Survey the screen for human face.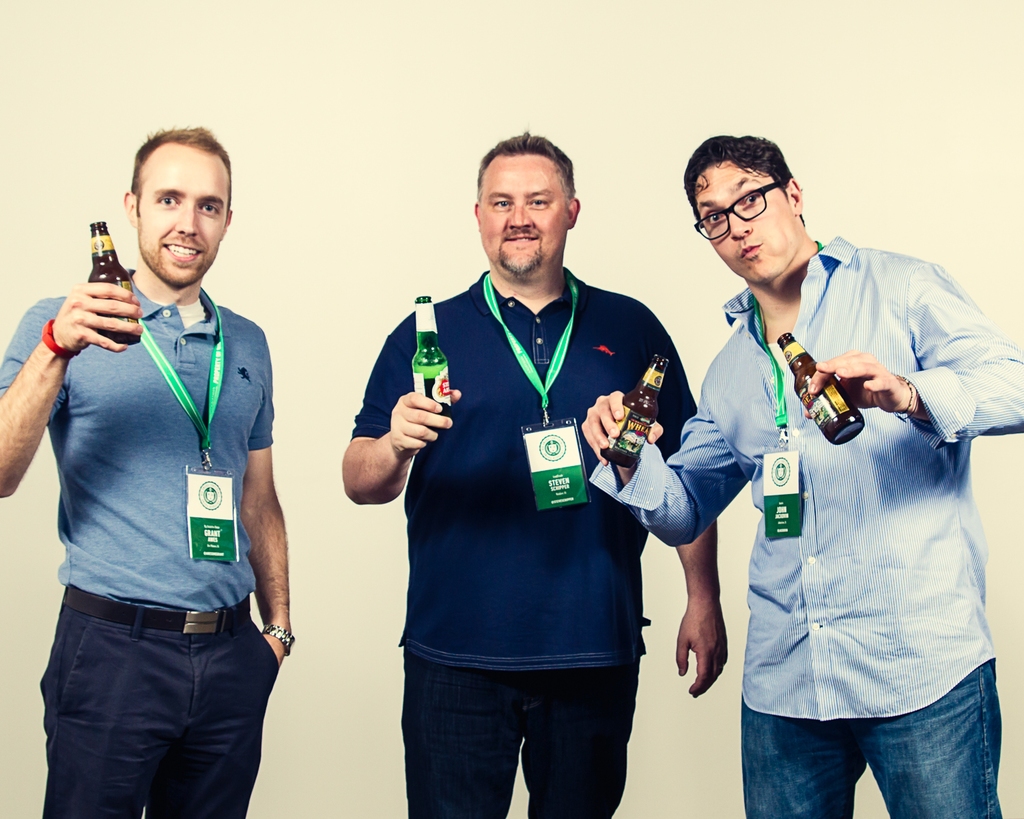
Survey found: [698, 162, 799, 283].
